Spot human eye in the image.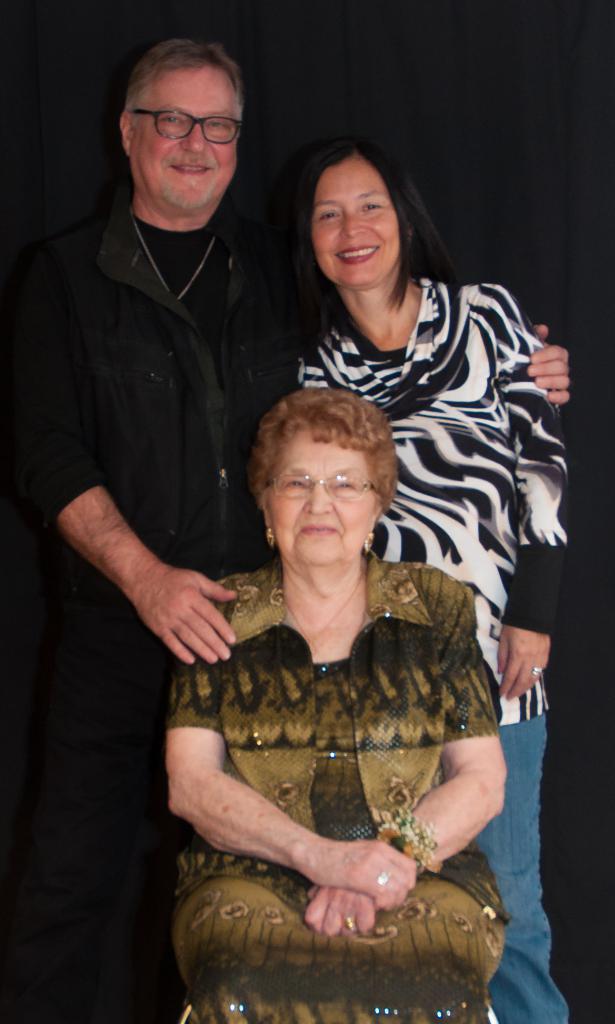
human eye found at BBox(357, 200, 382, 218).
